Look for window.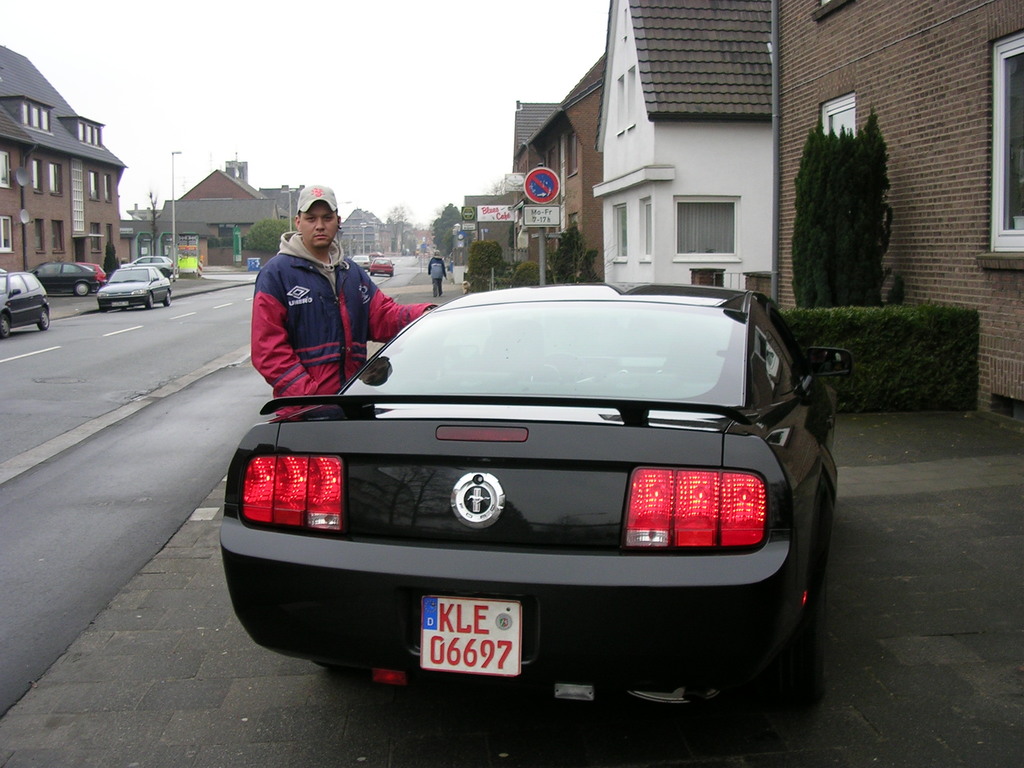
Found: (left=641, top=202, right=652, bottom=259).
